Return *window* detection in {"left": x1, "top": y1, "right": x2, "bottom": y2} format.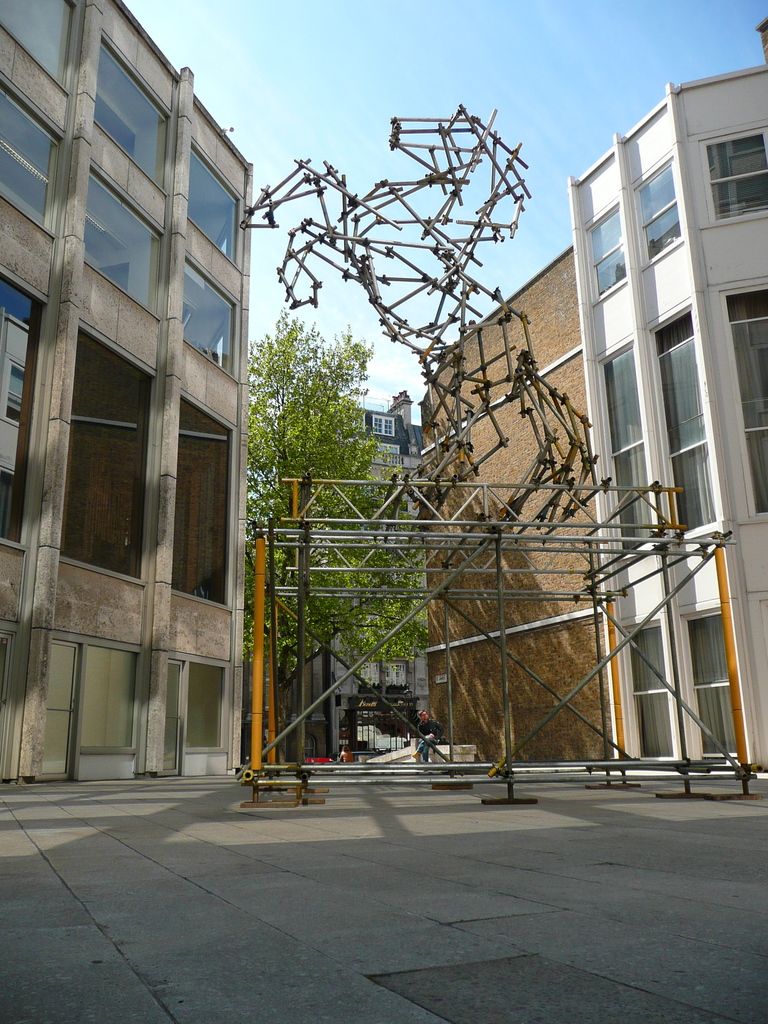
{"left": 184, "top": 659, "right": 229, "bottom": 755}.
